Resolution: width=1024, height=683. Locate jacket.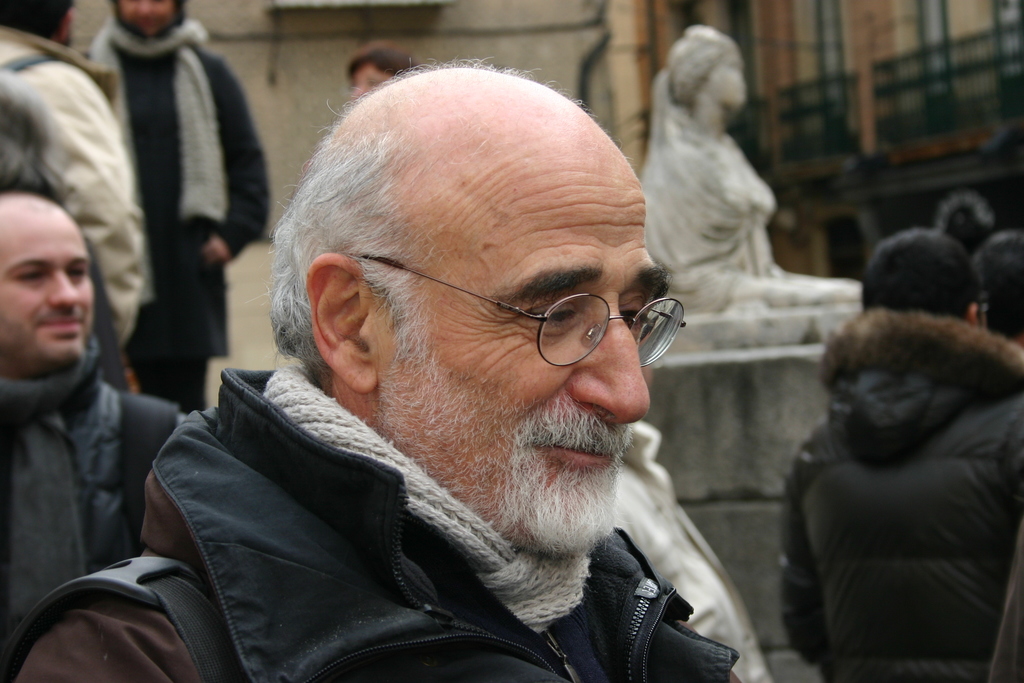
[left=0, top=334, right=177, bottom=624].
